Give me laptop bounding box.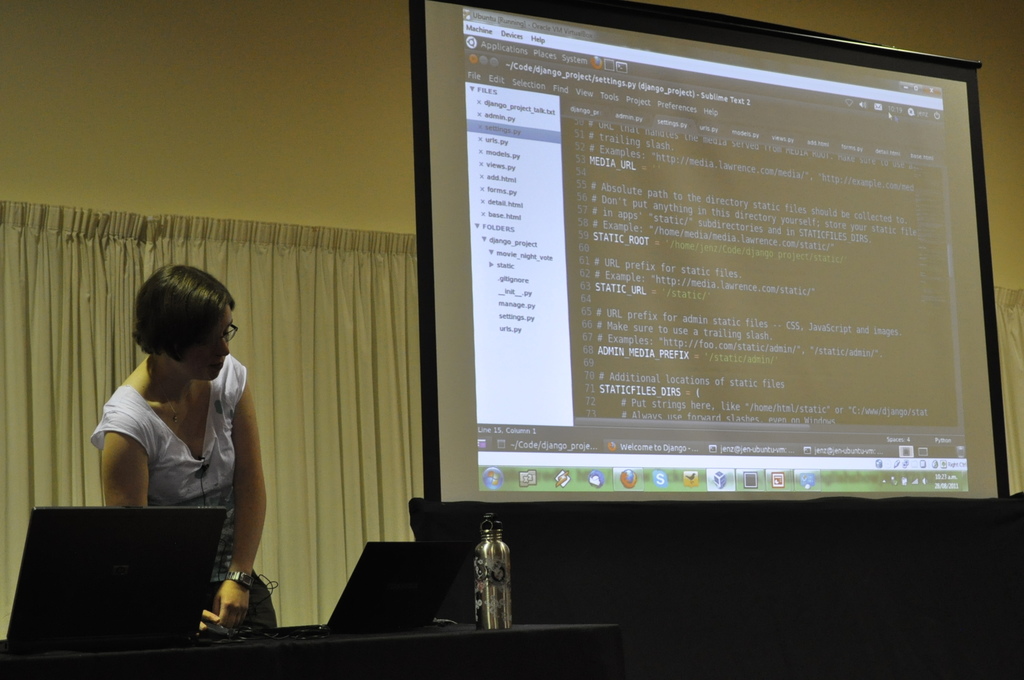
region(253, 544, 479, 636).
